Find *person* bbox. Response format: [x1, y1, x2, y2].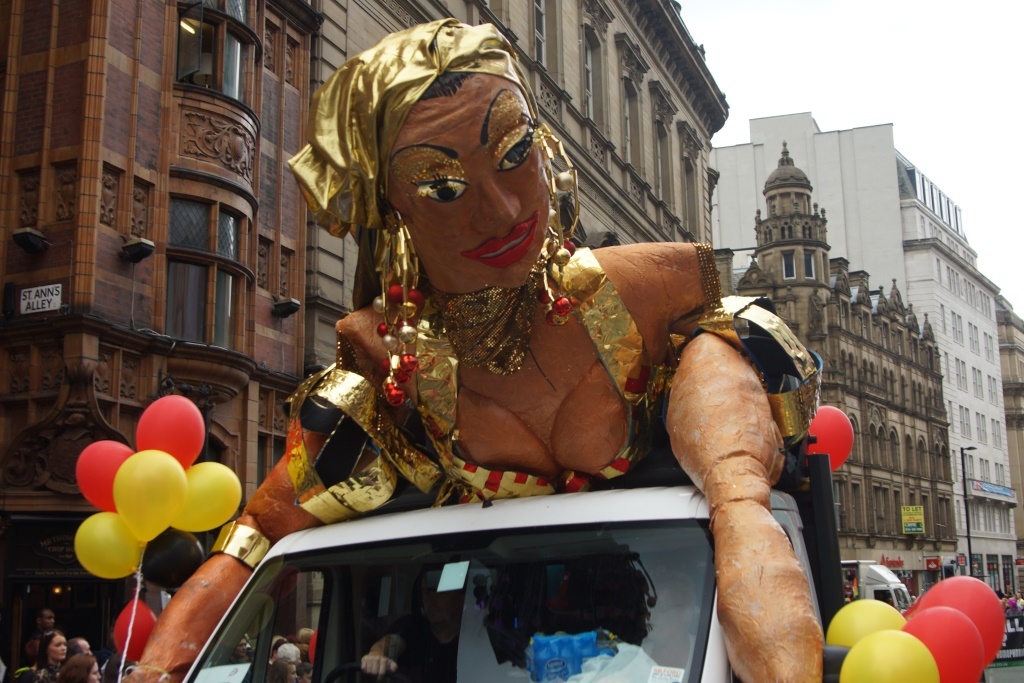
[30, 630, 70, 682].
